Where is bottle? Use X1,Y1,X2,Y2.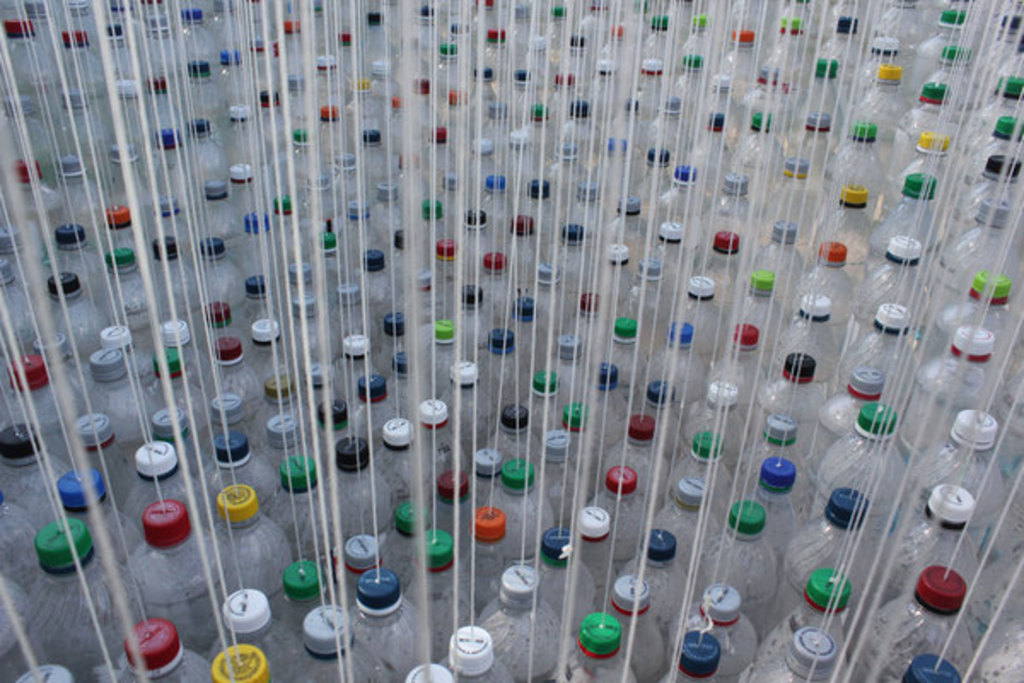
208,389,271,452.
